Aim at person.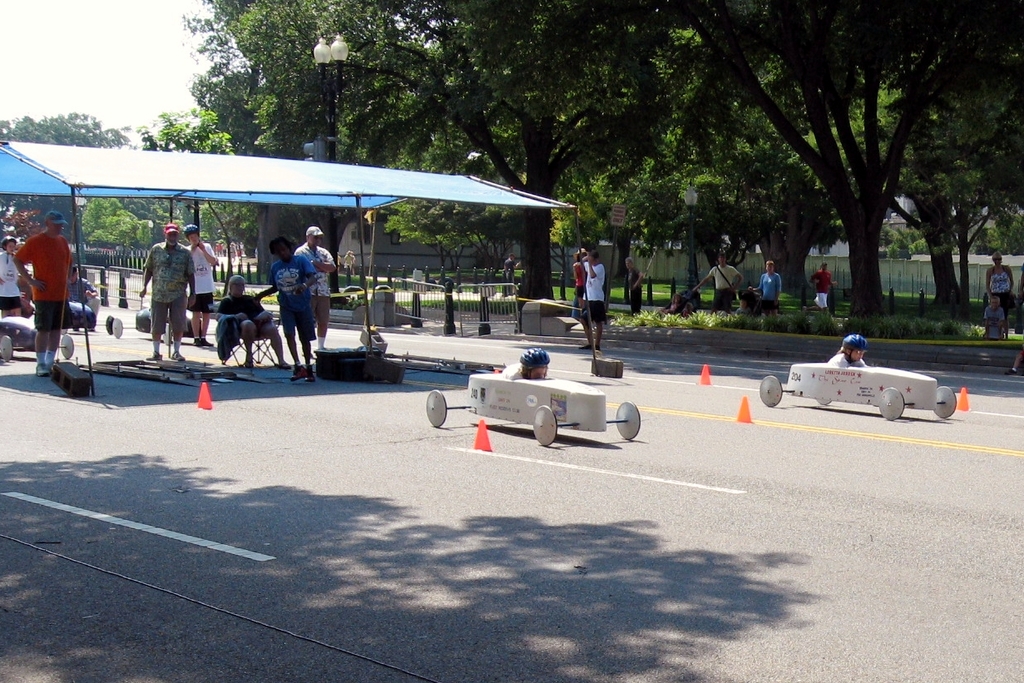
Aimed at detection(572, 249, 586, 316).
